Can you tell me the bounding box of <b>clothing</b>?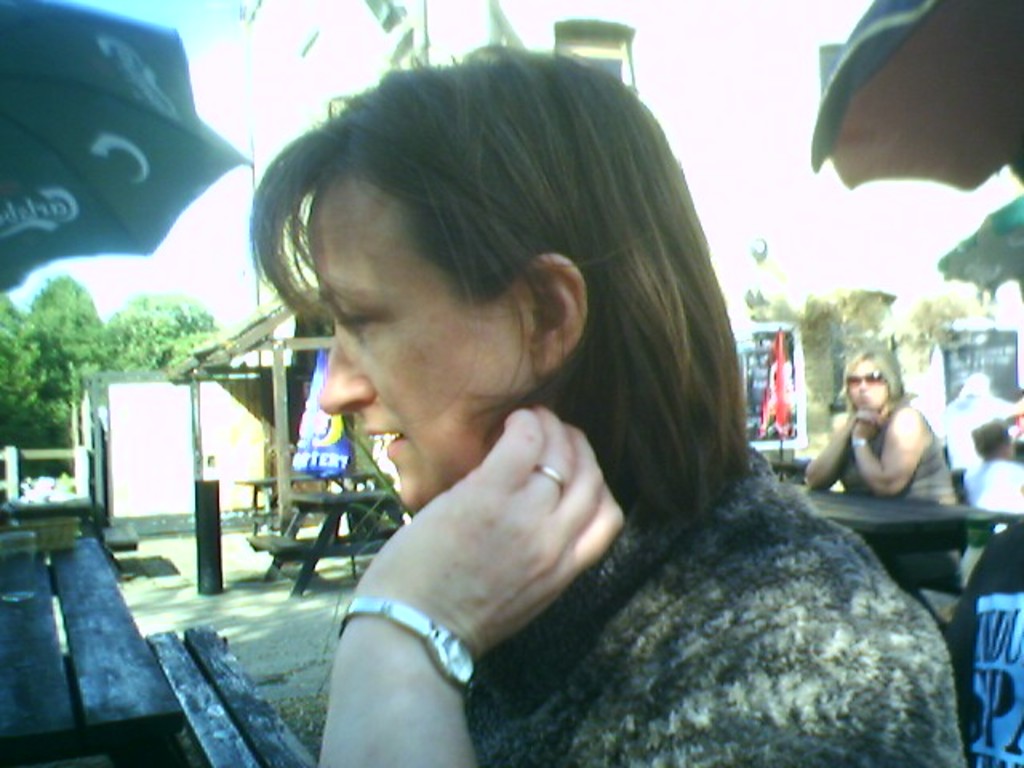
detection(842, 397, 963, 510).
